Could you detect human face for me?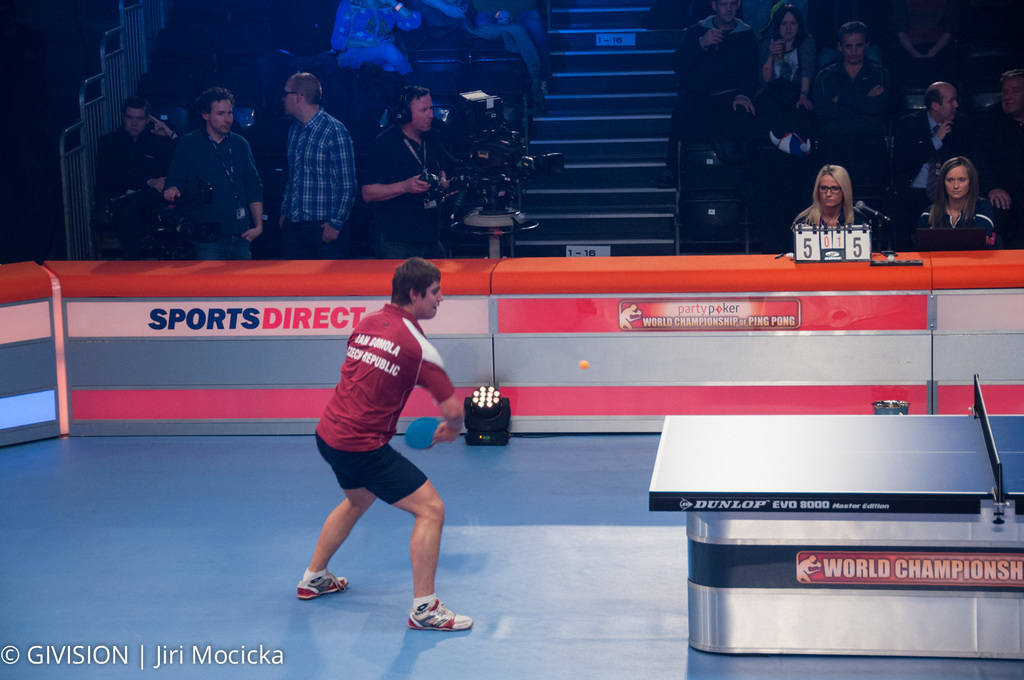
Detection result: Rect(943, 164, 968, 202).
